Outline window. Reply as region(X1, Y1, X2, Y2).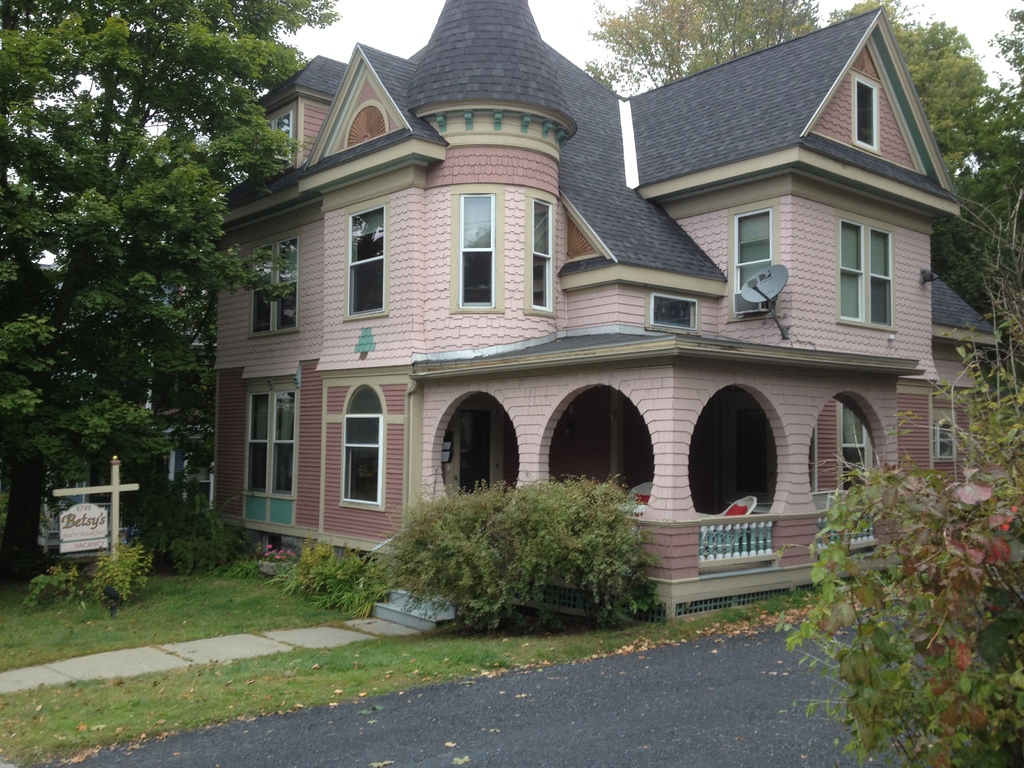
region(518, 195, 559, 312).
